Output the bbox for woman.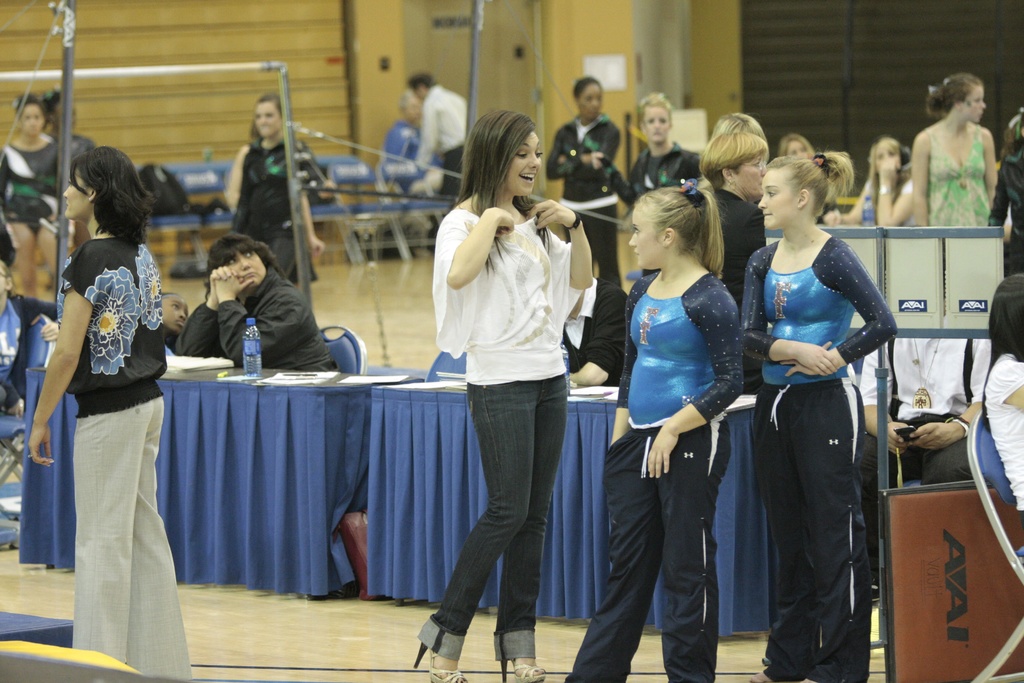
<region>189, 99, 329, 308</region>.
